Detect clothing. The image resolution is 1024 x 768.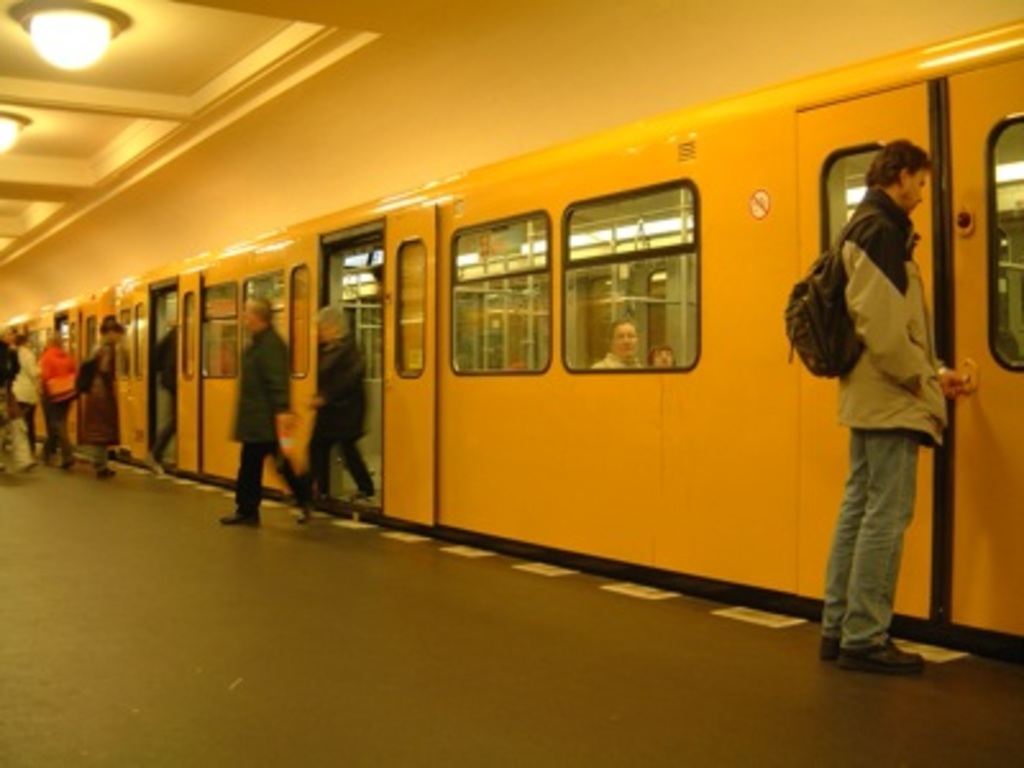
791, 105, 957, 650.
